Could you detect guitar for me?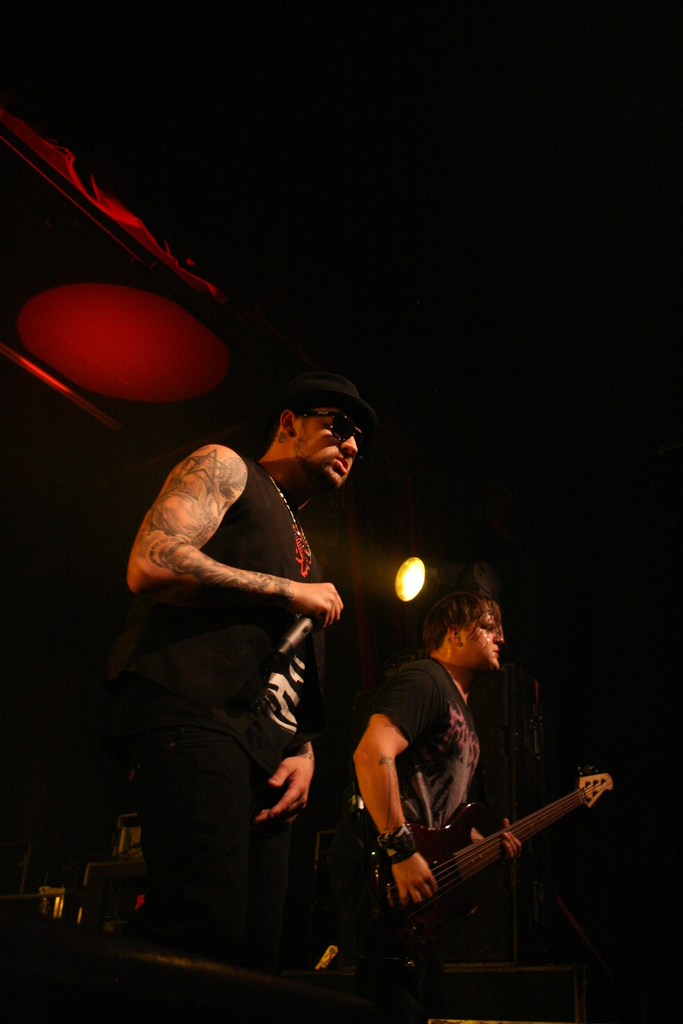
Detection result: x1=365 y1=765 x2=613 y2=944.
